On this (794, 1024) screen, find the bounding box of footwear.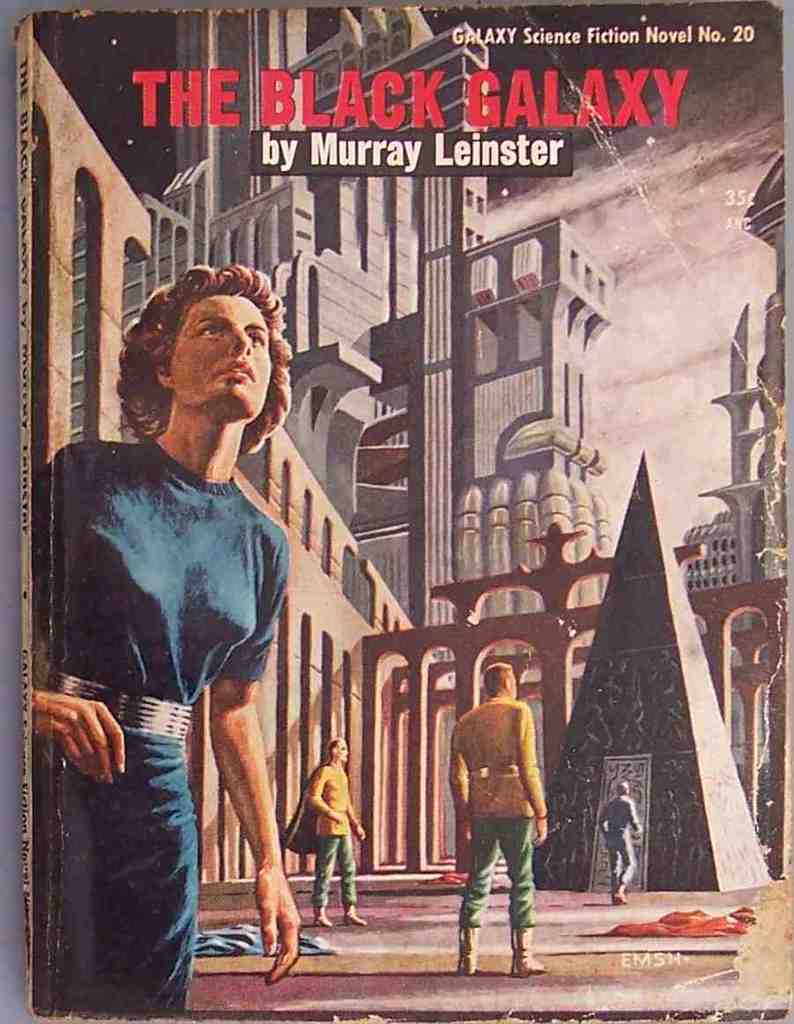
Bounding box: {"left": 456, "top": 928, "right": 477, "bottom": 972}.
